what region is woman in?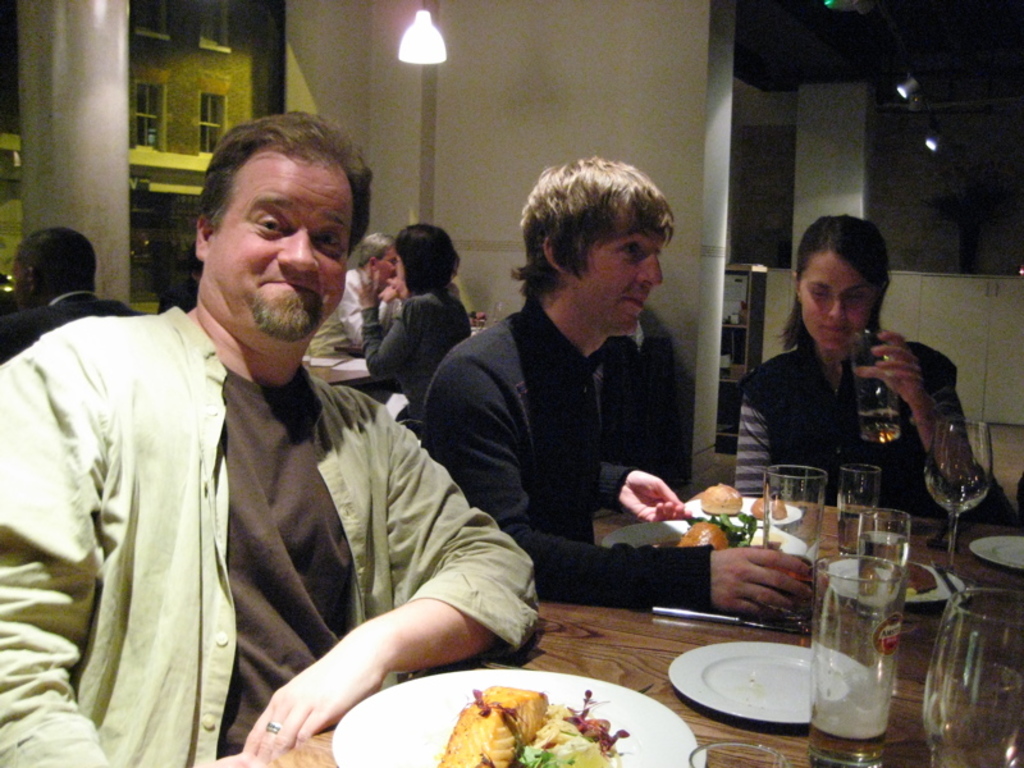
box=[339, 219, 480, 421].
